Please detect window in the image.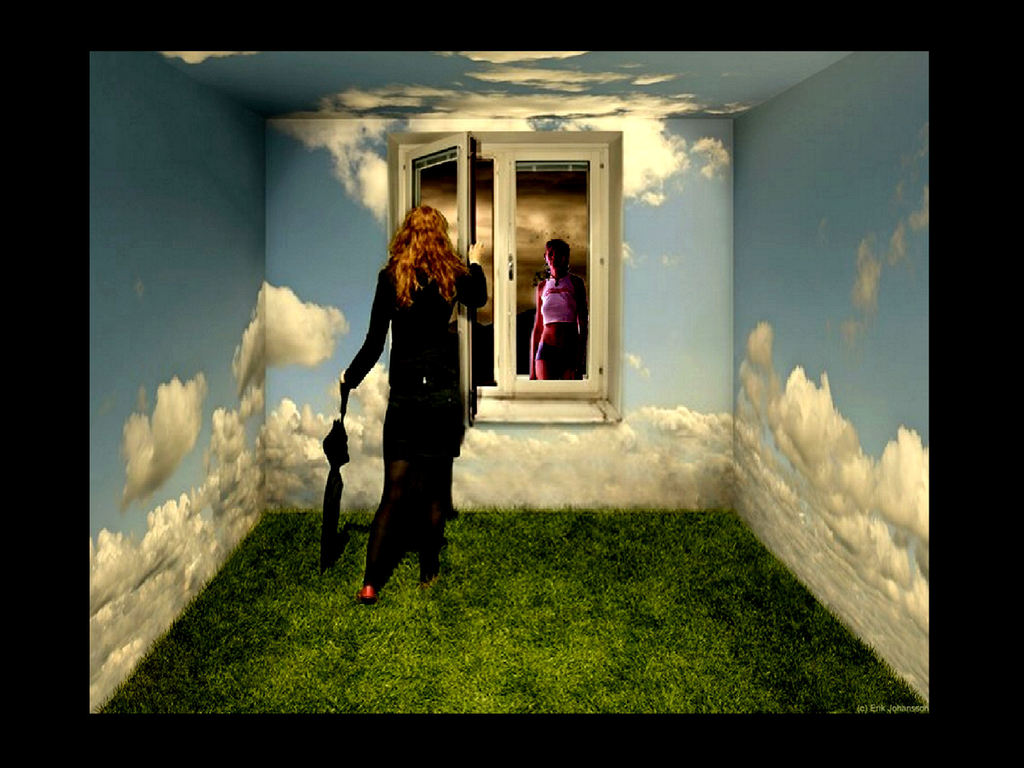
box(387, 131, 620, 422).
